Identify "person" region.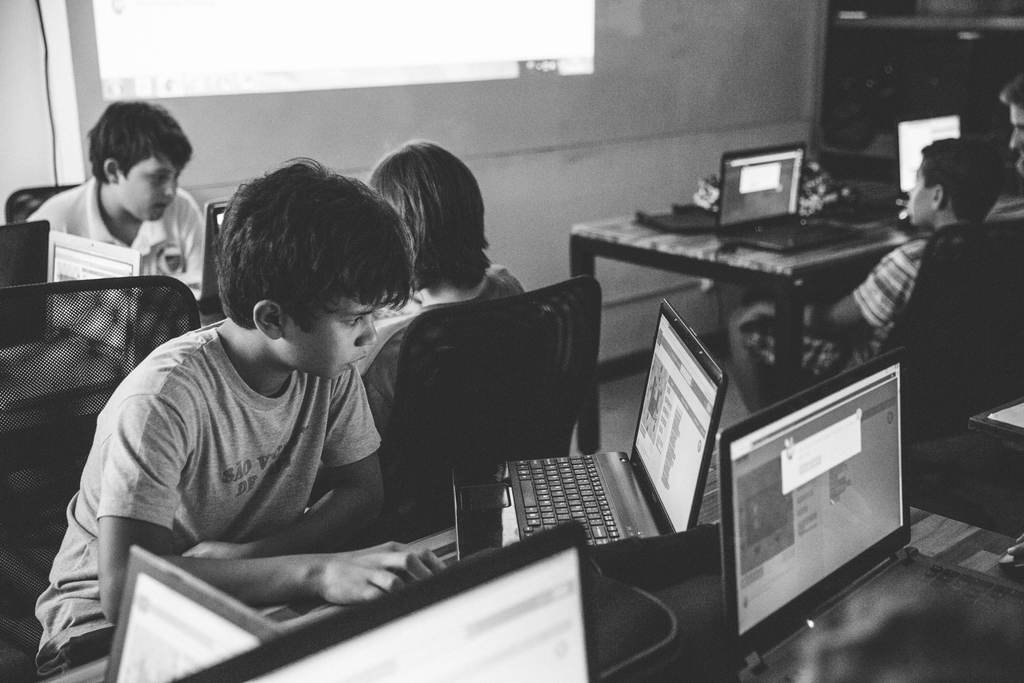
Region: 352 135 533 446.
